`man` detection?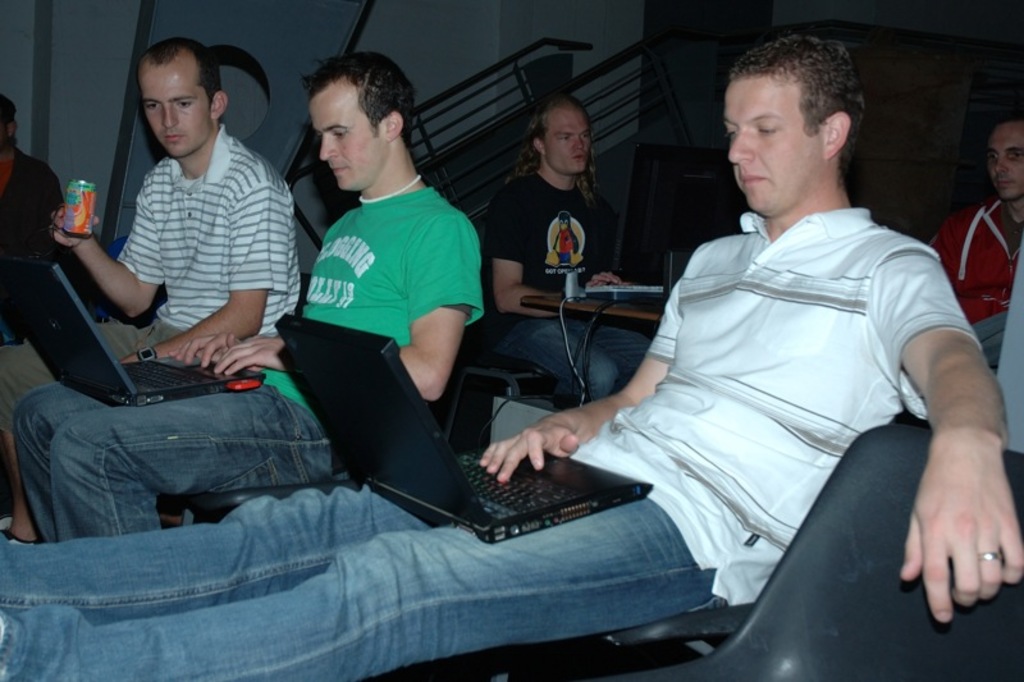
BBox(911, 113, 1023, 390)
